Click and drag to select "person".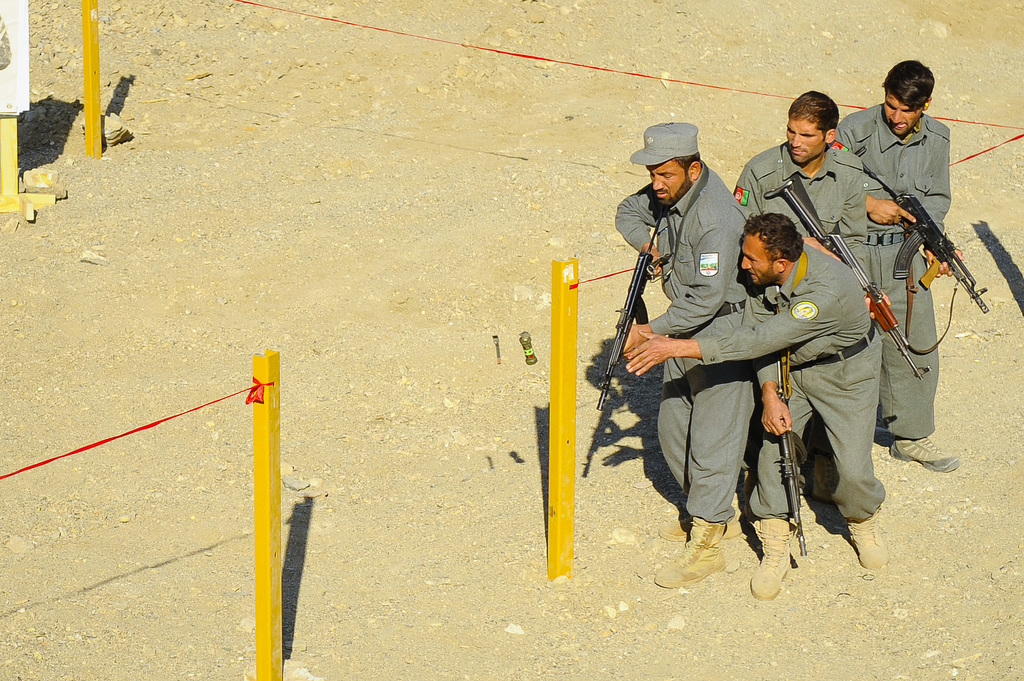
Selection: 717, 225, 883, 593.
